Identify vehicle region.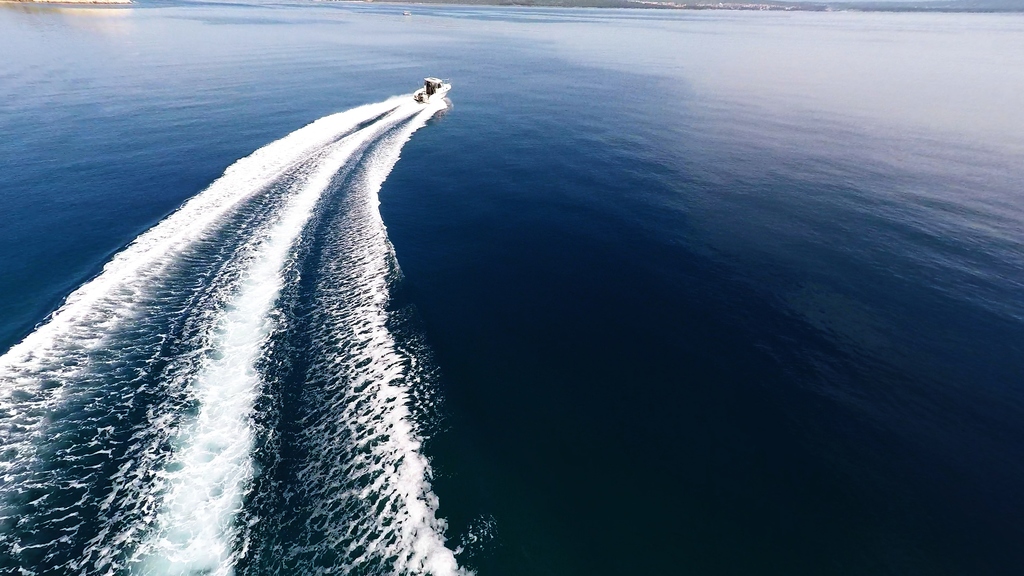
Region: Rect(402, 8, 415, 15).
